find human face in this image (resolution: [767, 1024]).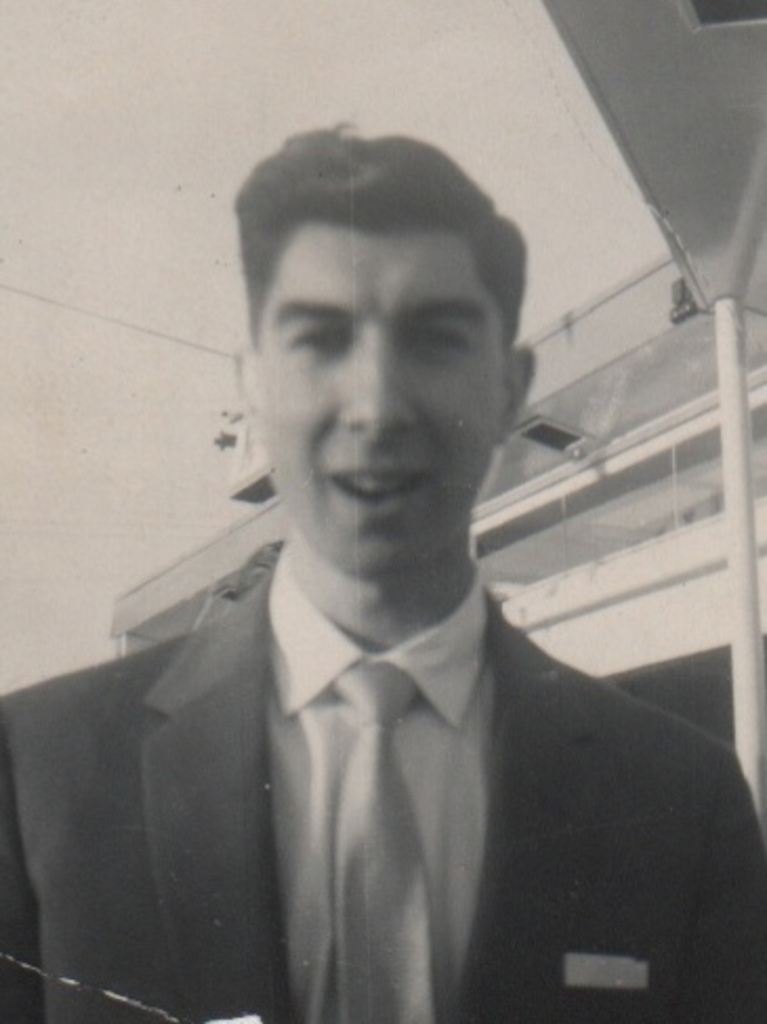
bbox(240, 212, 504, 589).
